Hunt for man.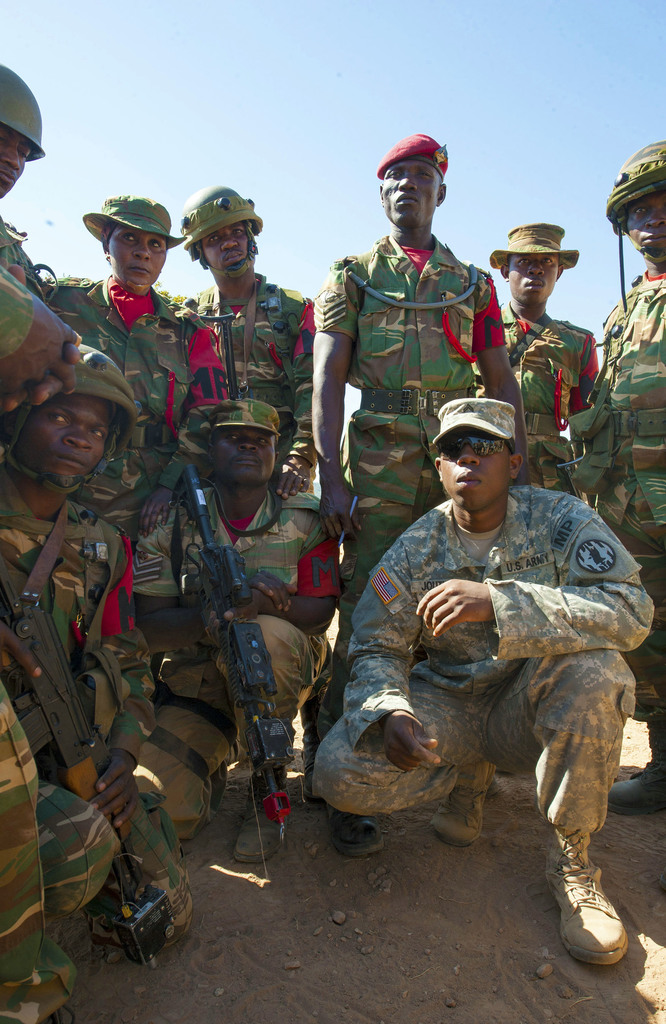
Hunted down at bbox(331, 355, 642, 929).
